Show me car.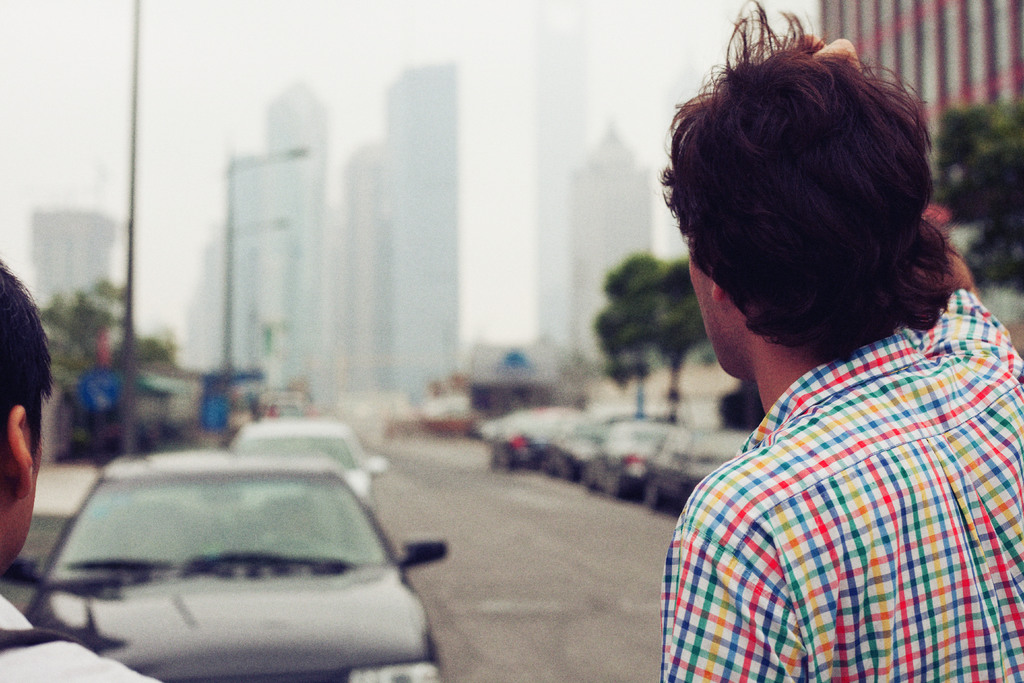
car is here: l=20, t=429, r=451, b=672.
